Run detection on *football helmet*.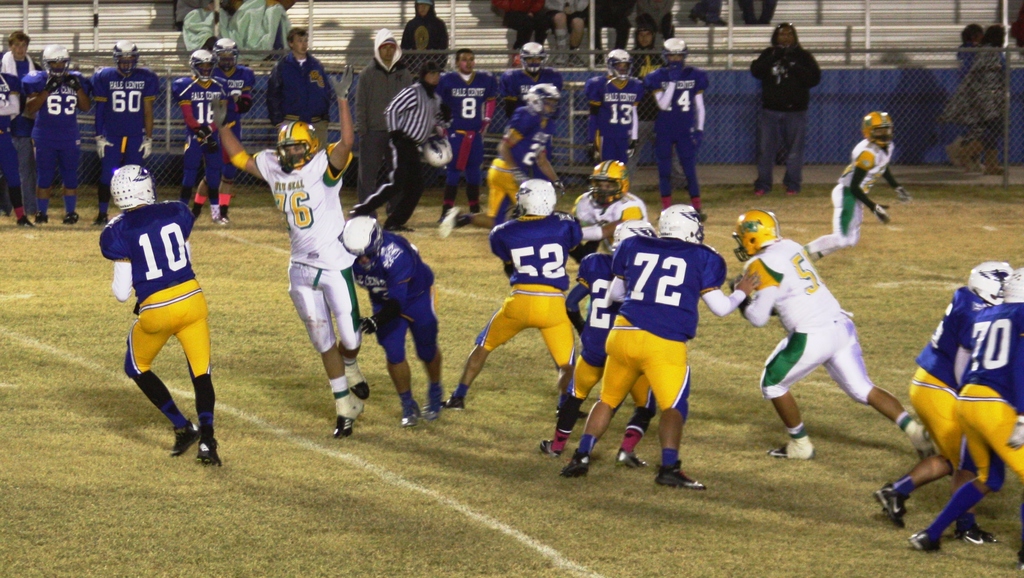
Result: rect(108, 34, 148, 95).
